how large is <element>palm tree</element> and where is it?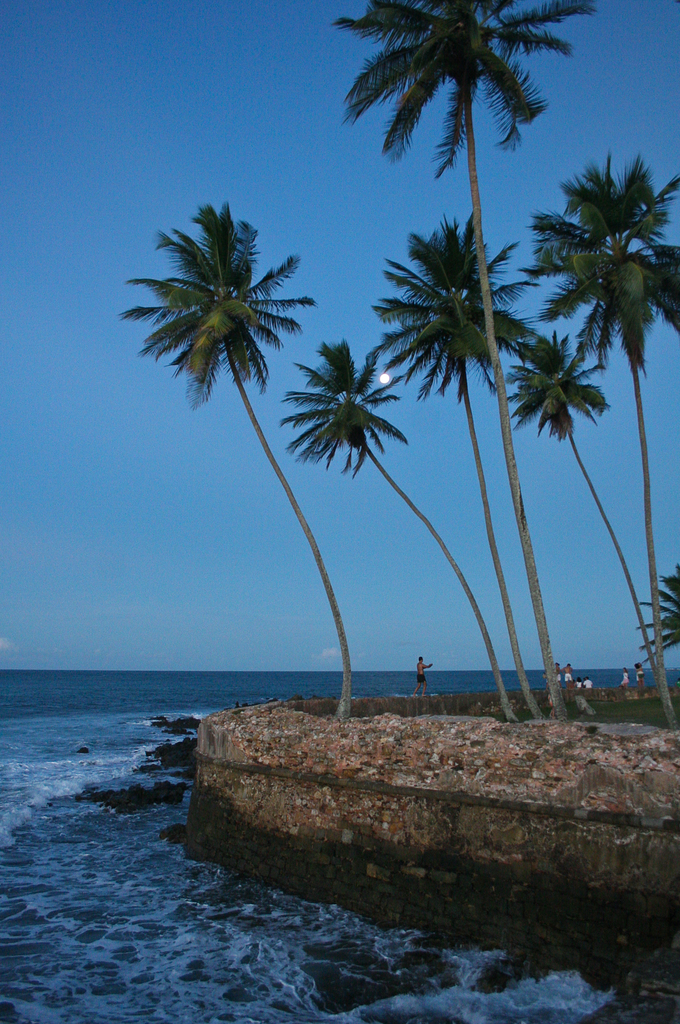
Bounding box: 504, 317, 677, 721.
